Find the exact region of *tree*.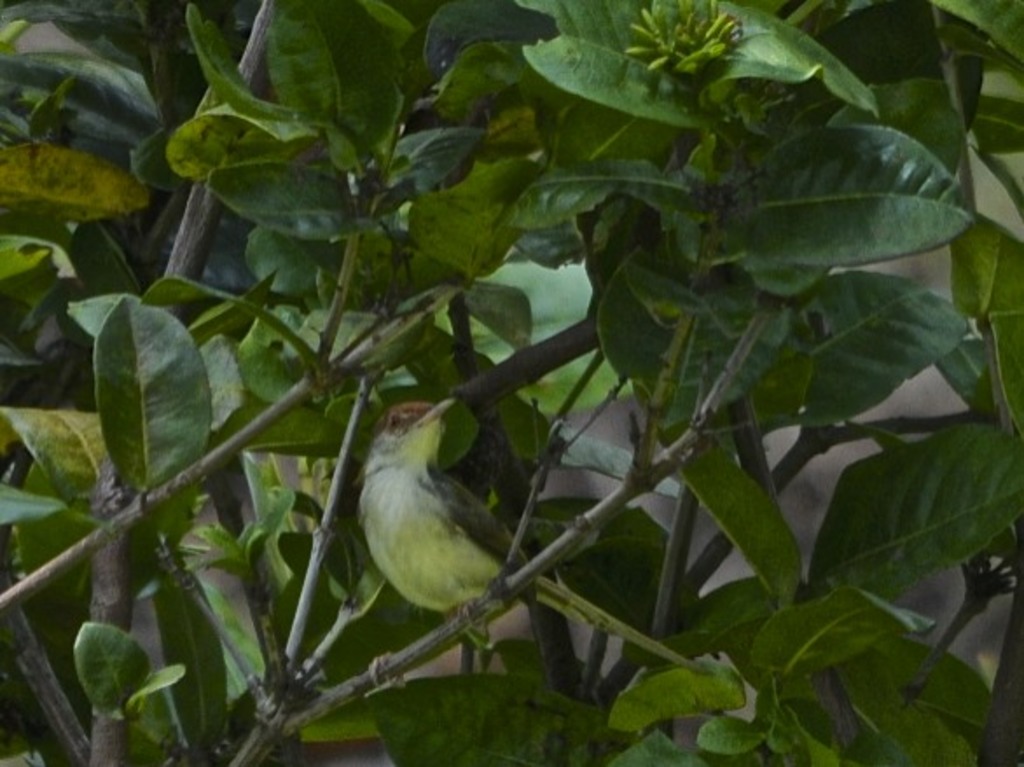
Exact region: bbox(3, 0, 1022, 765).
